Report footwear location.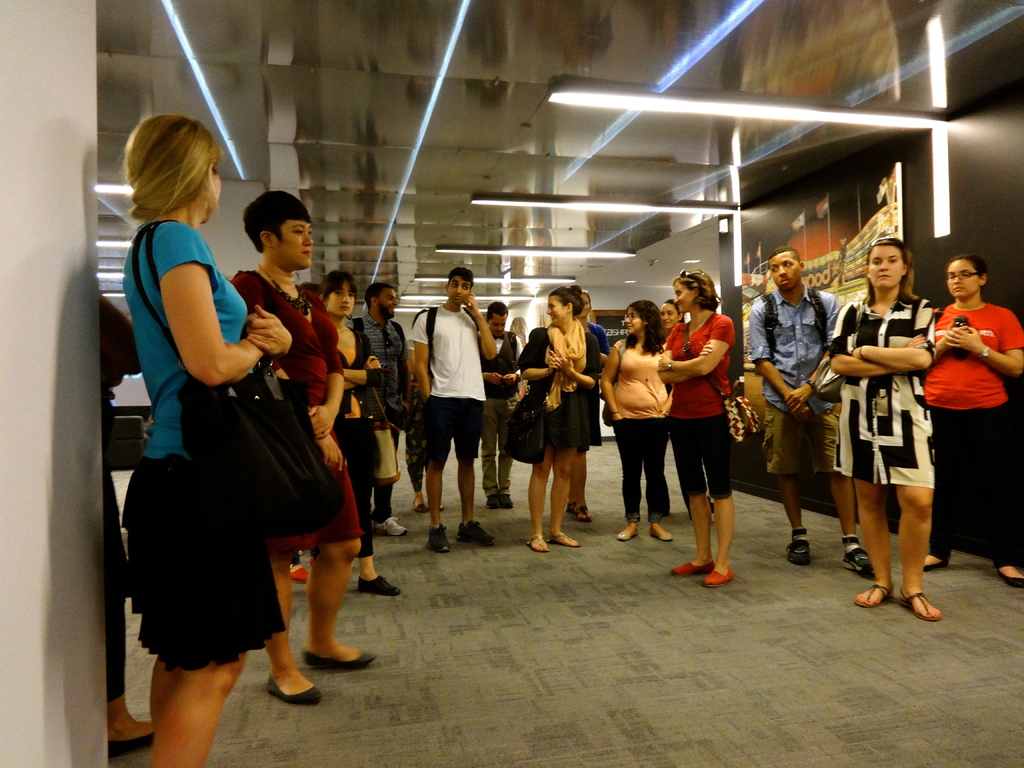
Report: (x1=356, y1=573, x2=402, y2=596).
